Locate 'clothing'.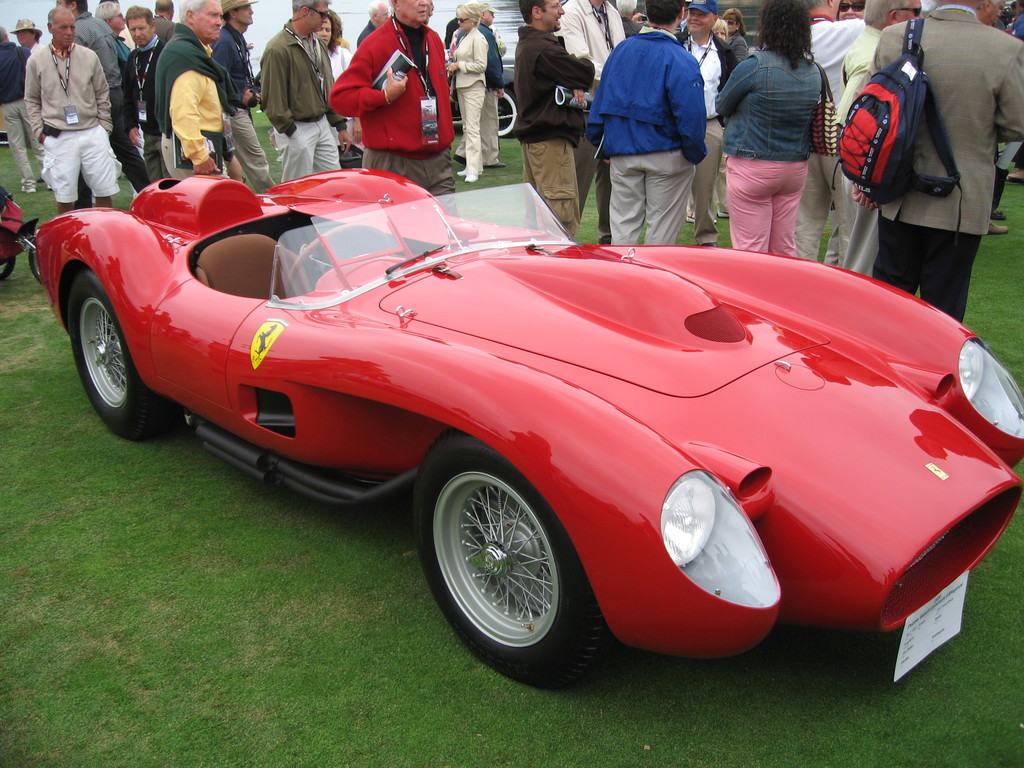
Bounding box: left=156, top=13, right=248, bottom=180.
